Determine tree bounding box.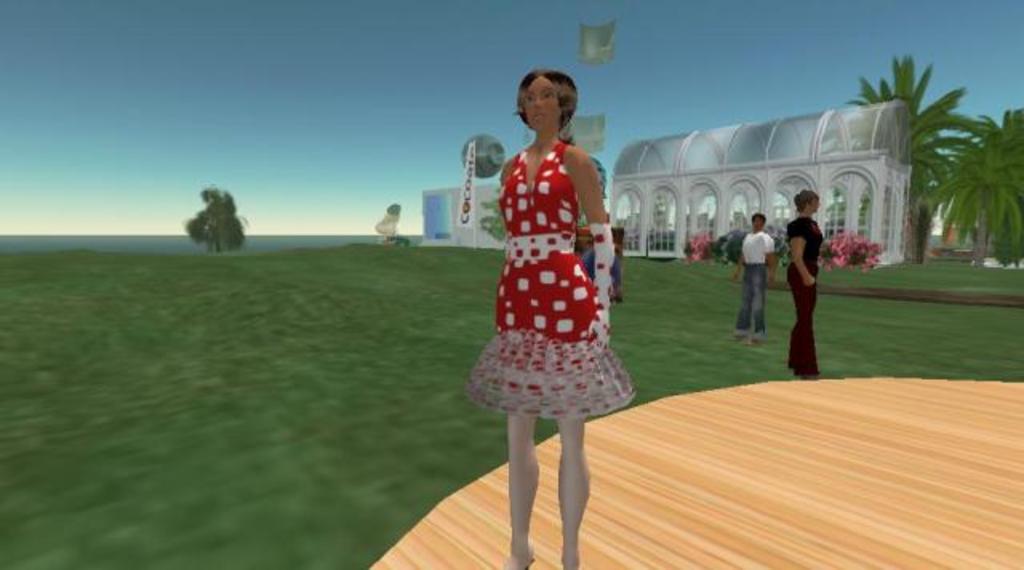
Determined: <bbox>186, 184, 246, 253</bbox>.
